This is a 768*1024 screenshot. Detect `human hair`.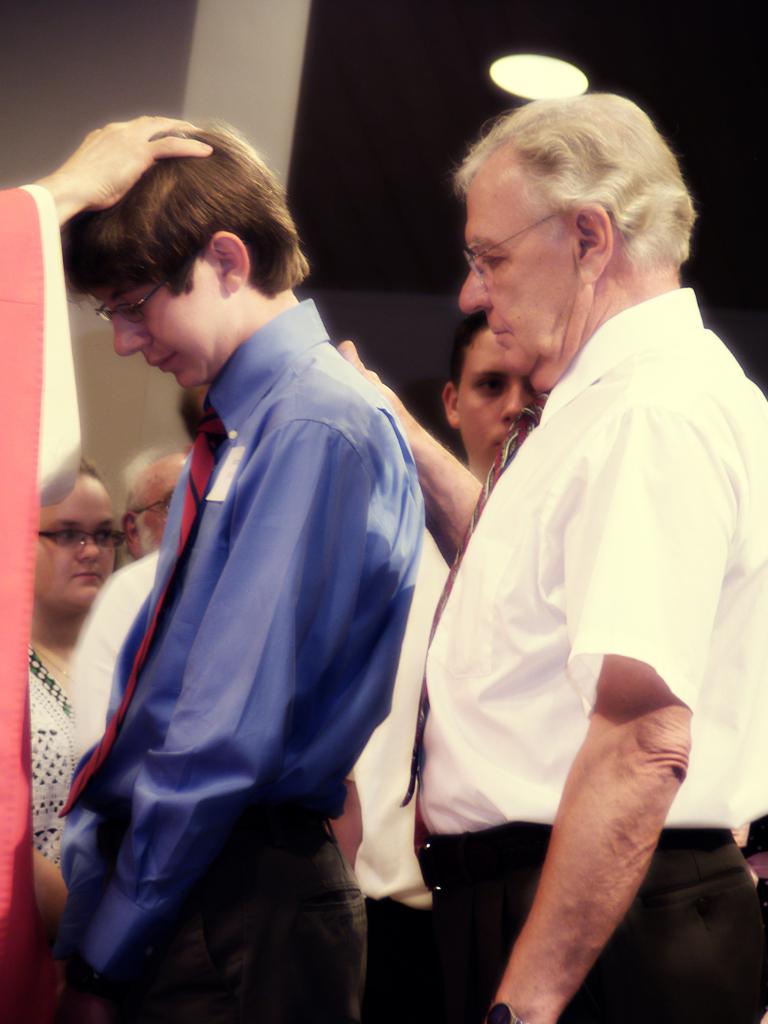
locate(51, 118, 316, 299).
